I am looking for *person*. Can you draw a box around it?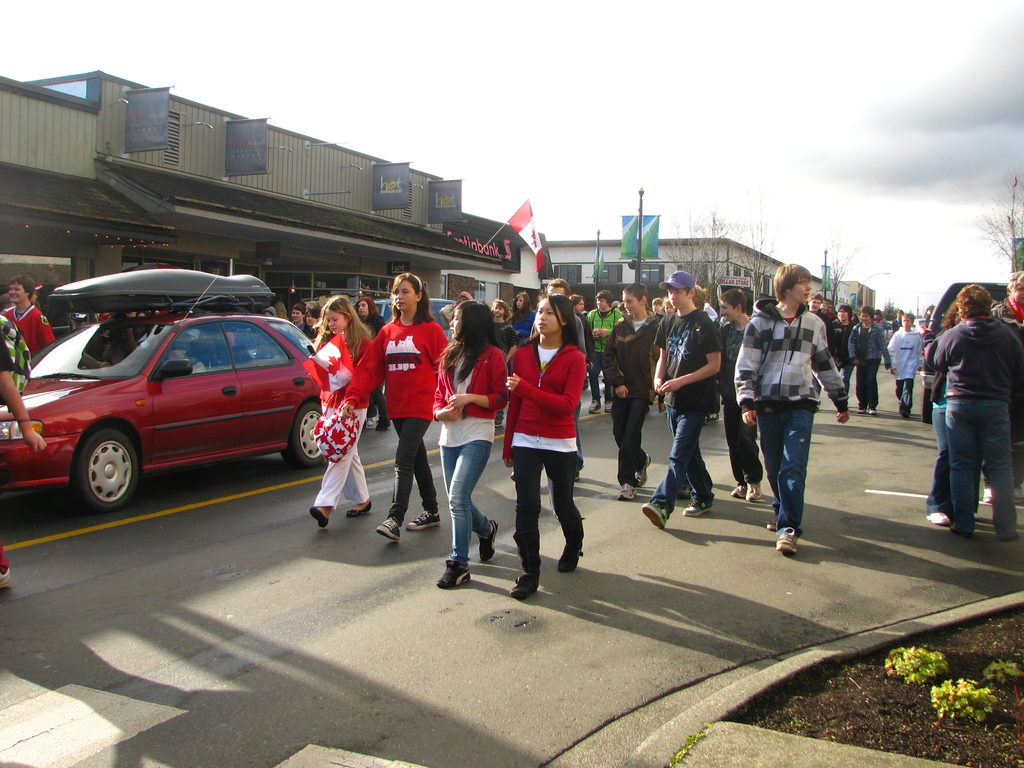
Sure, the bounding box is {"left": 1, "top": 271, "right": 58, "bottom": 362}.
